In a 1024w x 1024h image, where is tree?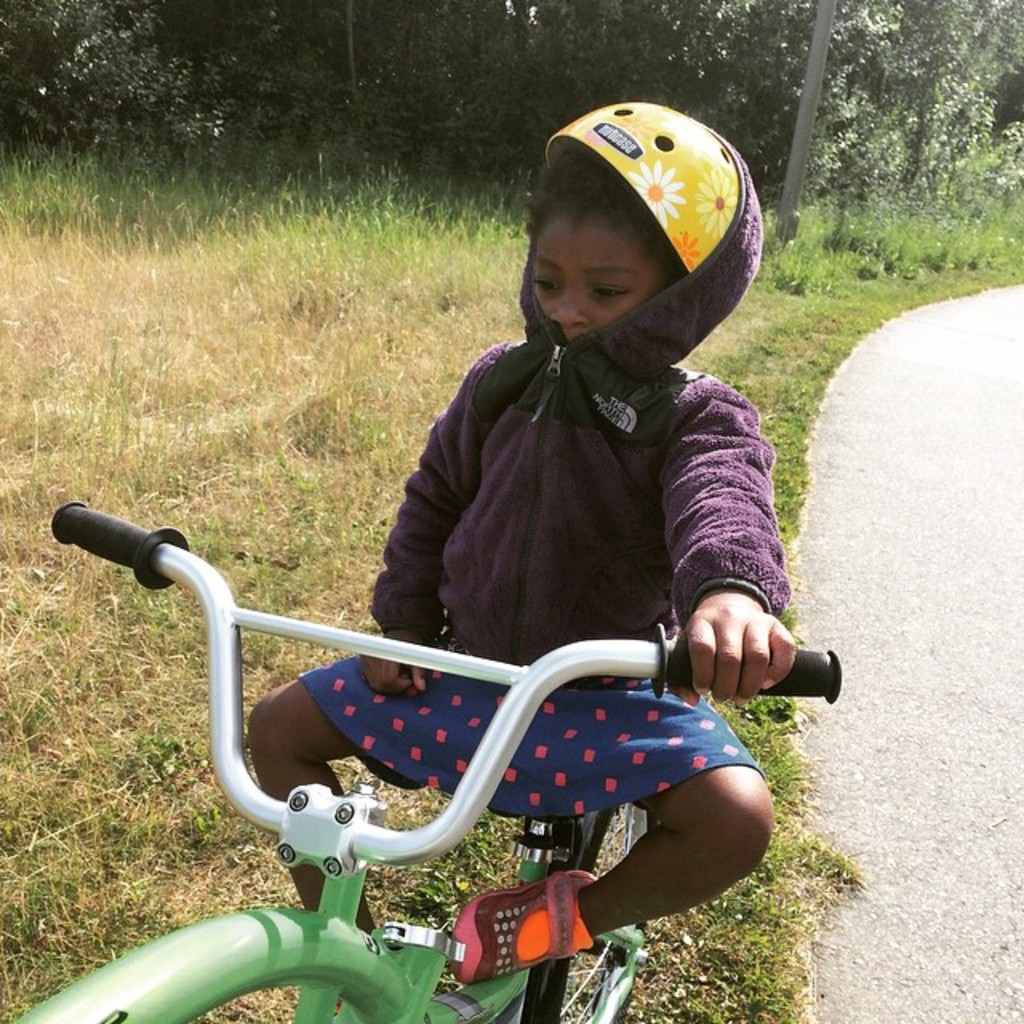
[x1=827, y1=0, x2=1022, y2=200].
